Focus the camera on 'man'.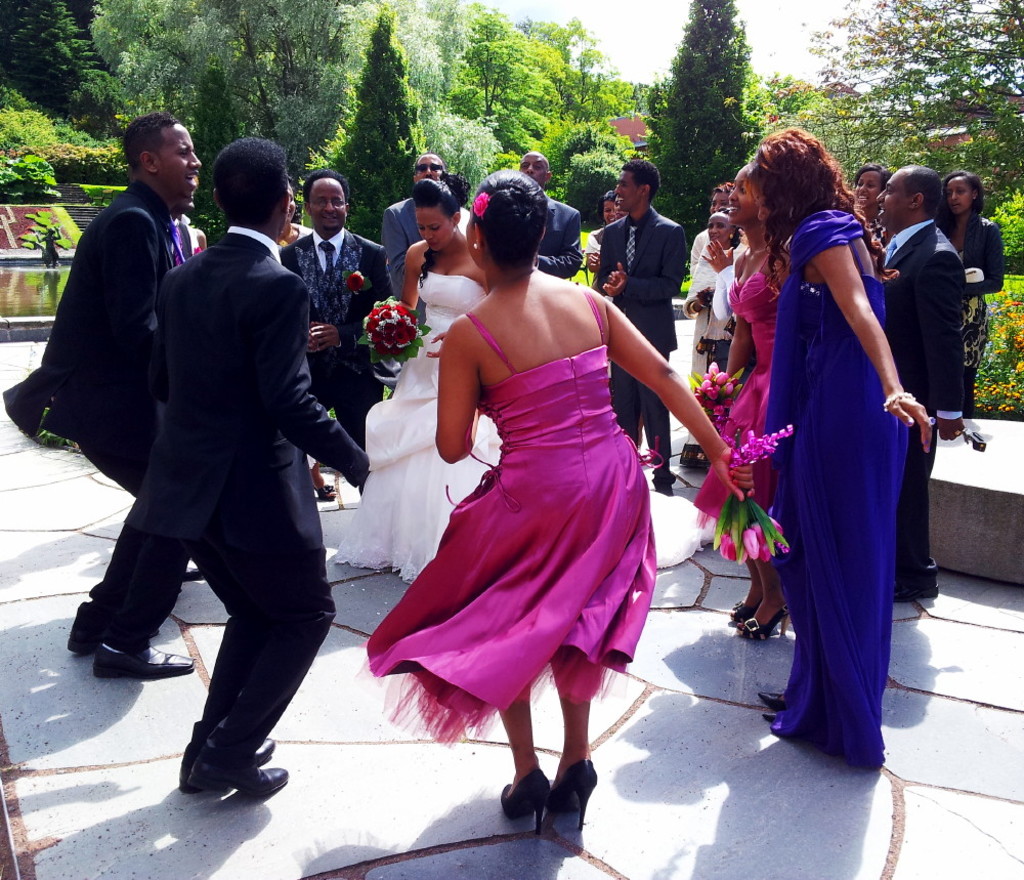
Focus region: [274, 167, 396, 458].
